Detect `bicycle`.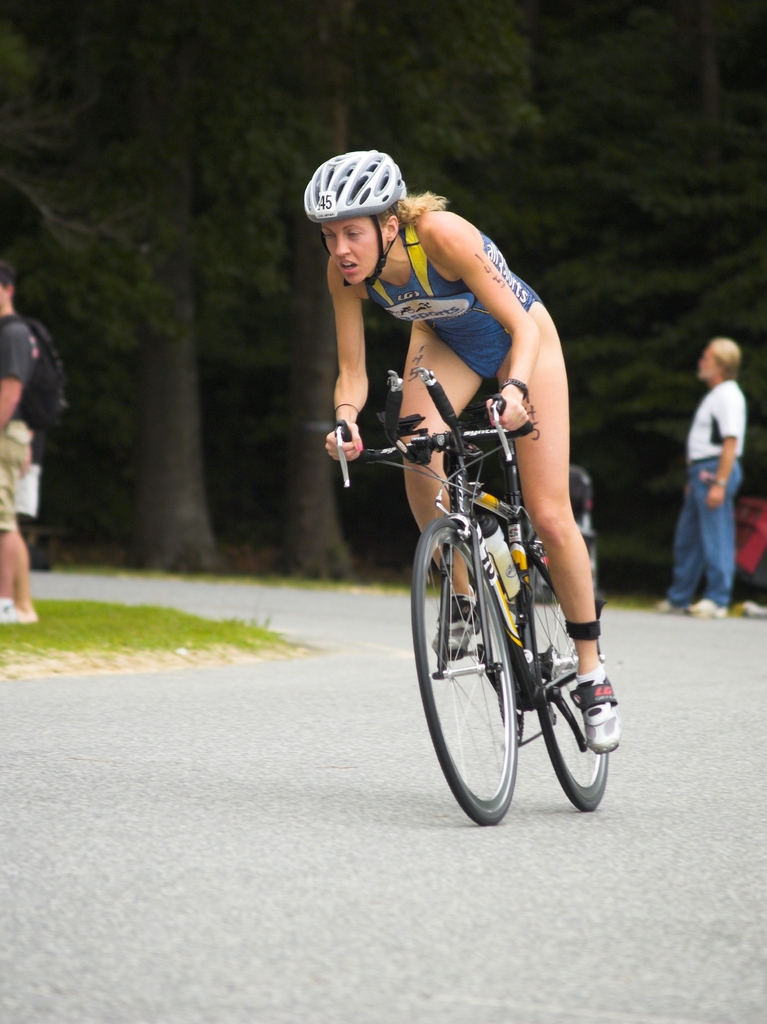
Detected at (x1=359, y1=380, x2=621, y2=808).
